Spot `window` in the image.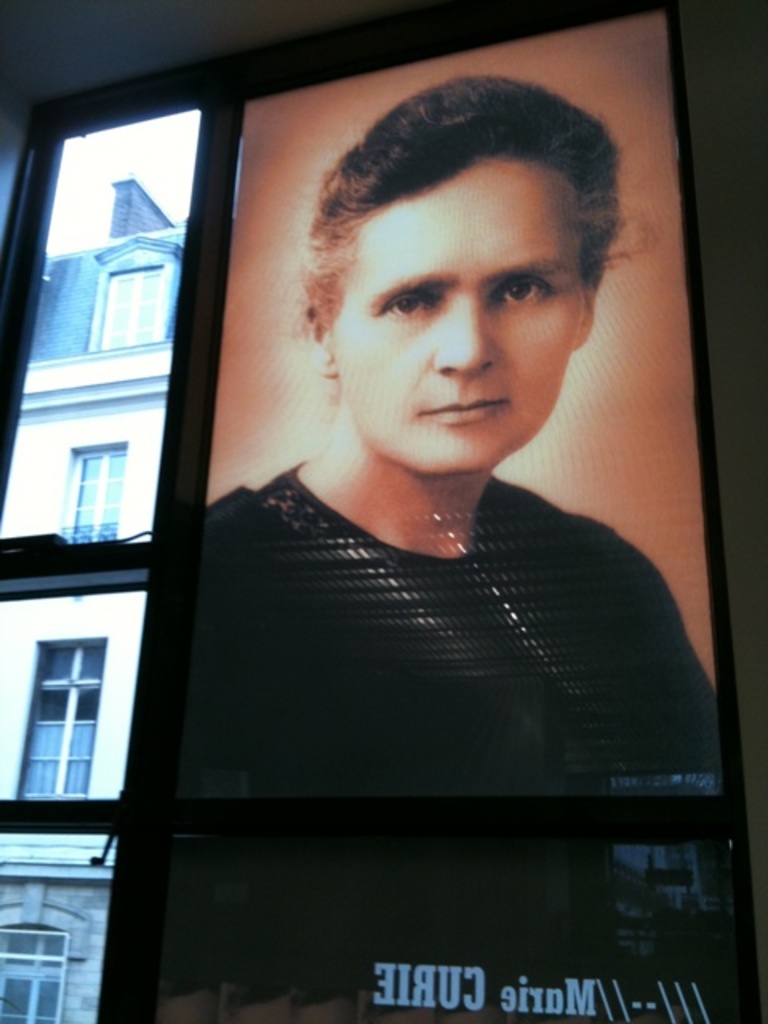
`window` found at 102,261,176,350.
